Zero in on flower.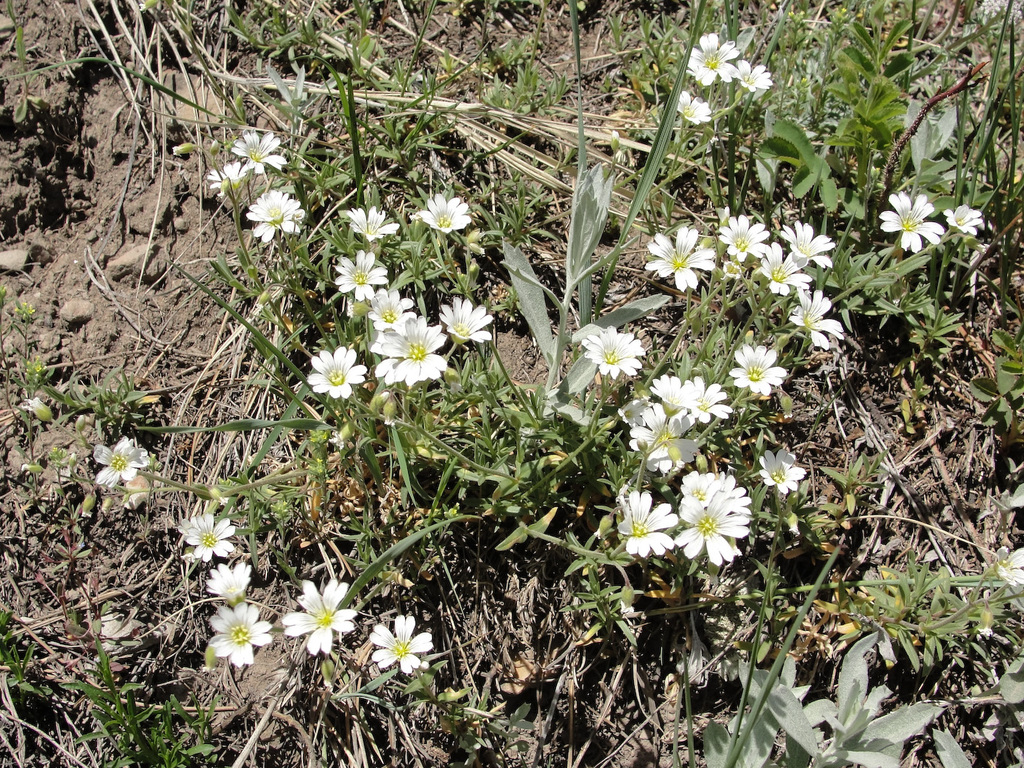
Zeroed in: [365, 310, 424, 355].
